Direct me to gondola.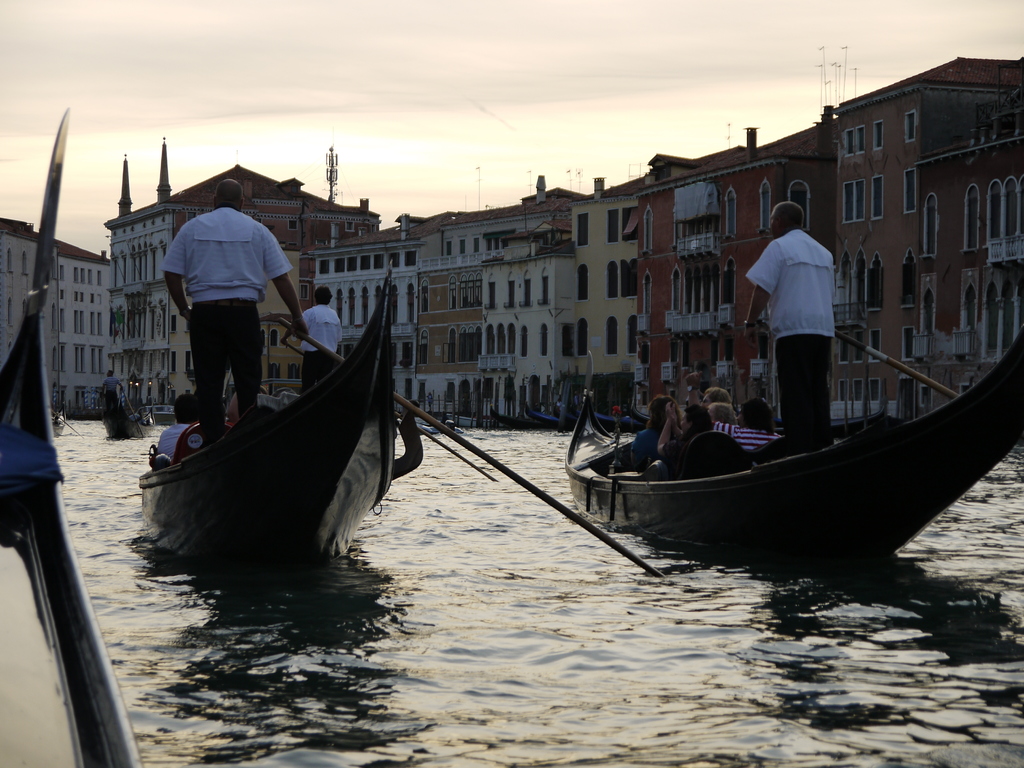
Direction: <region>579, 401, 656, 441</region>.
